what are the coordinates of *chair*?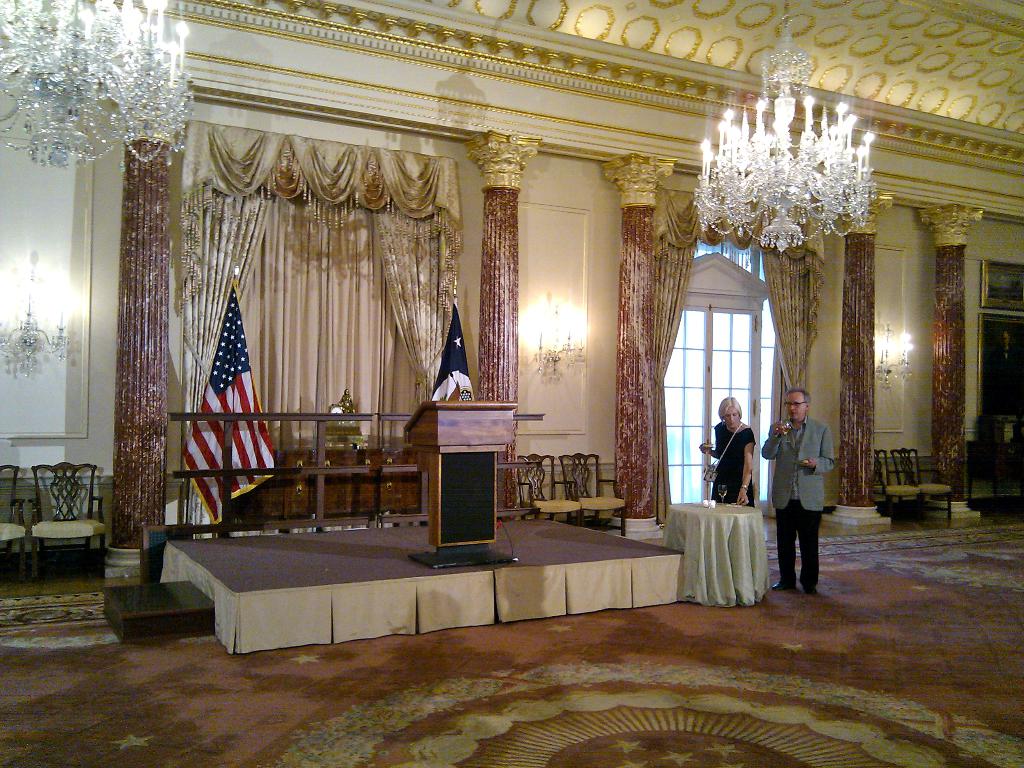
{"x1": 552, "y1": 444, "x2": 623, "y2": 536}.
